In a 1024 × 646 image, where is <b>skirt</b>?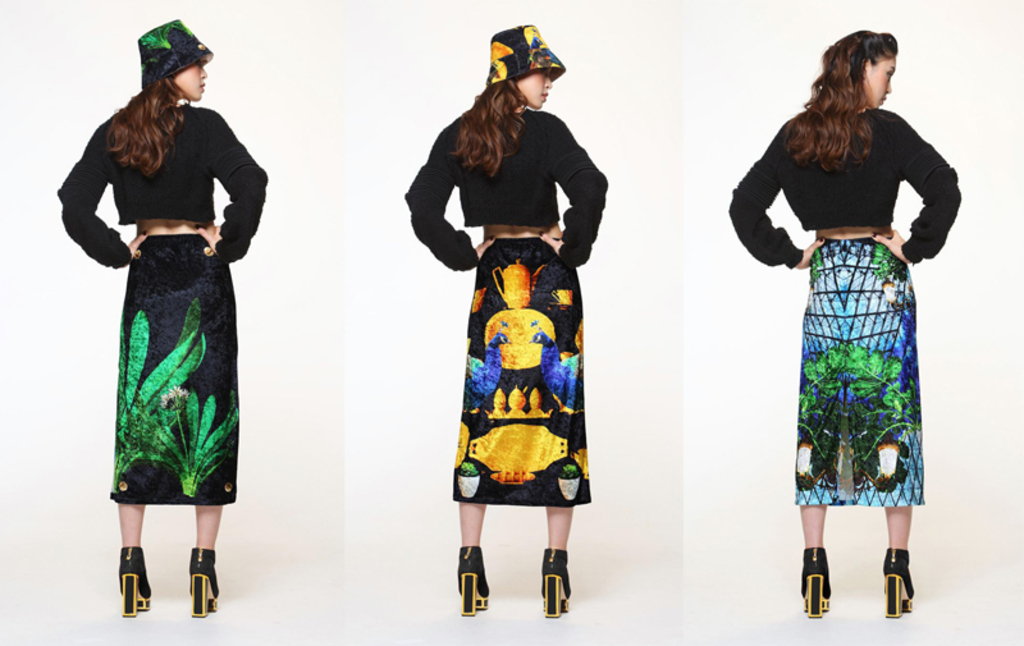
l=108, t=235, r=239, b=507.
